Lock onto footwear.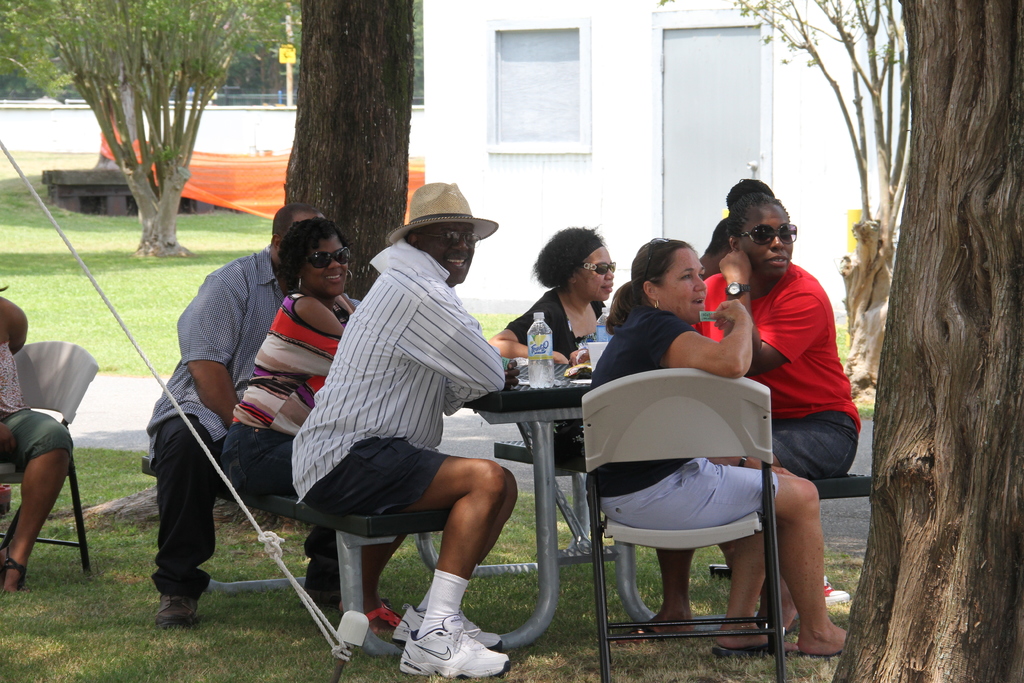
Locked: {"x1": 360, "y1": 593, "x2": 394, "y2": 637}.
